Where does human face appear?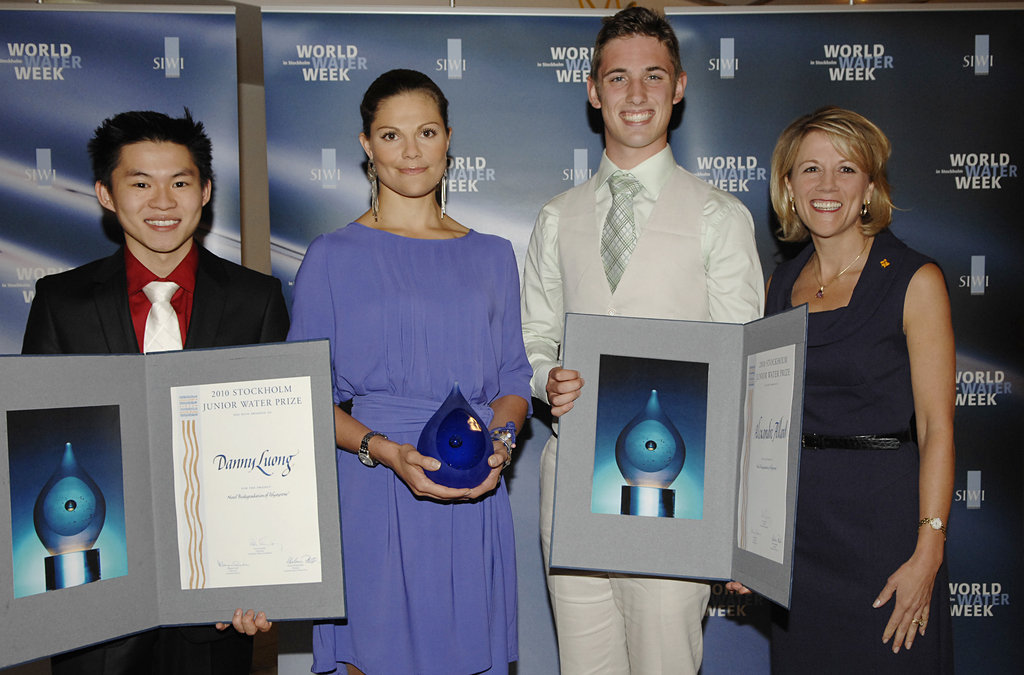
Appears at 598, 33, 677, 148.
